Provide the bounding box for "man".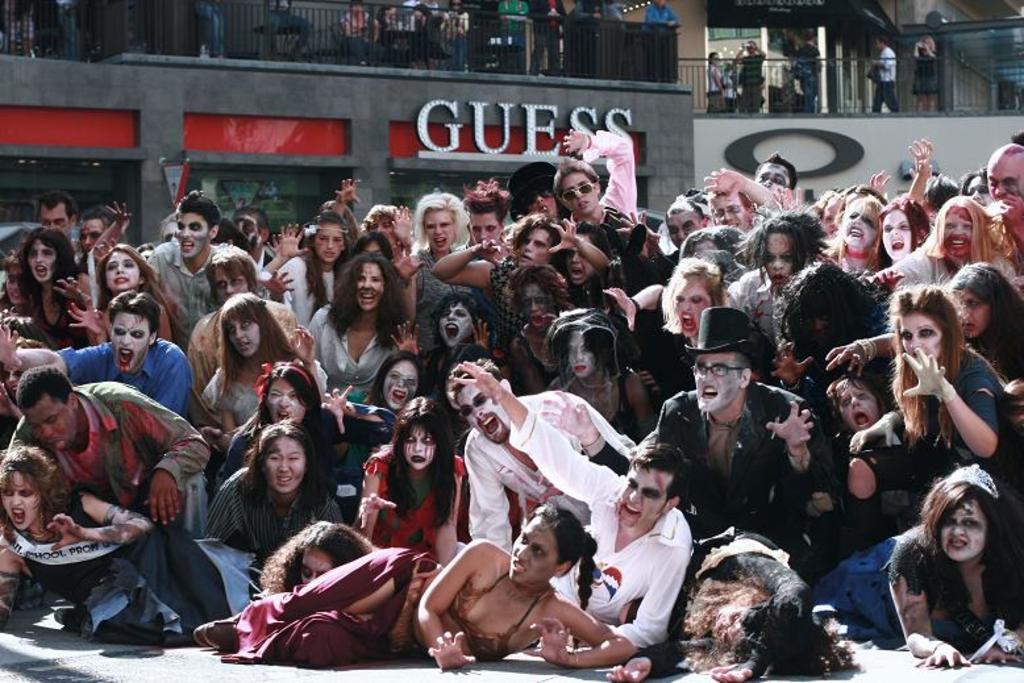
28,180,83,266.
